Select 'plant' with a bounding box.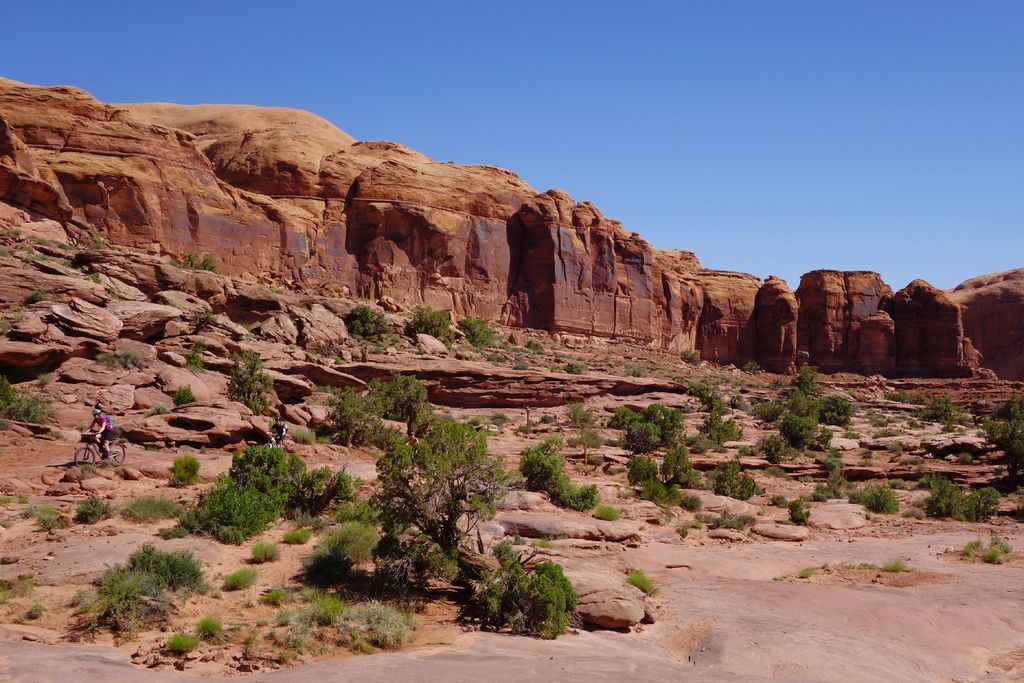
pyautogui.locateOnScreen(115, 501, 190, 522).
